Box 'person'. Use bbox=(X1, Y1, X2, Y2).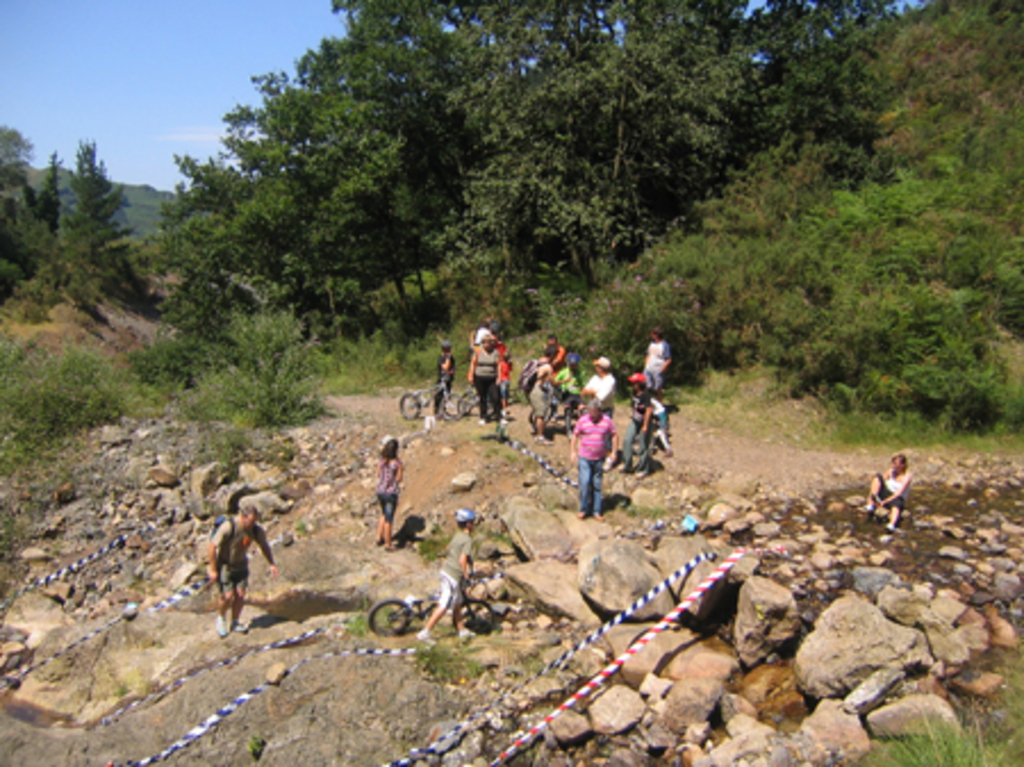
bbox=(373, 435, 407, 551).
